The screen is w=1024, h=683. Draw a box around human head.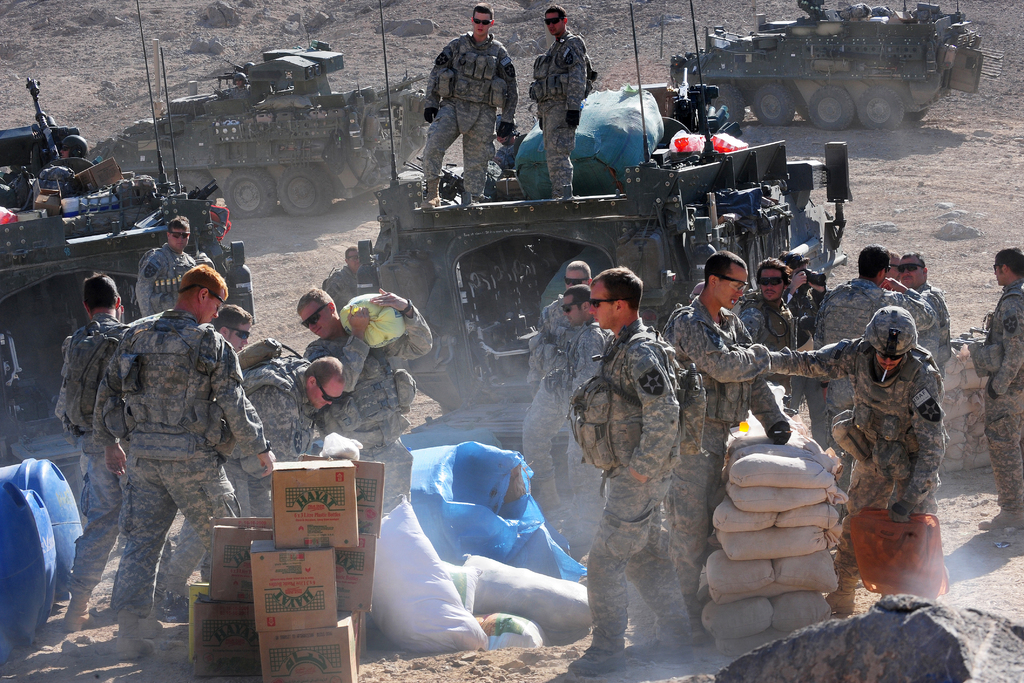
<region>344, 245, 358, 268</region>.
